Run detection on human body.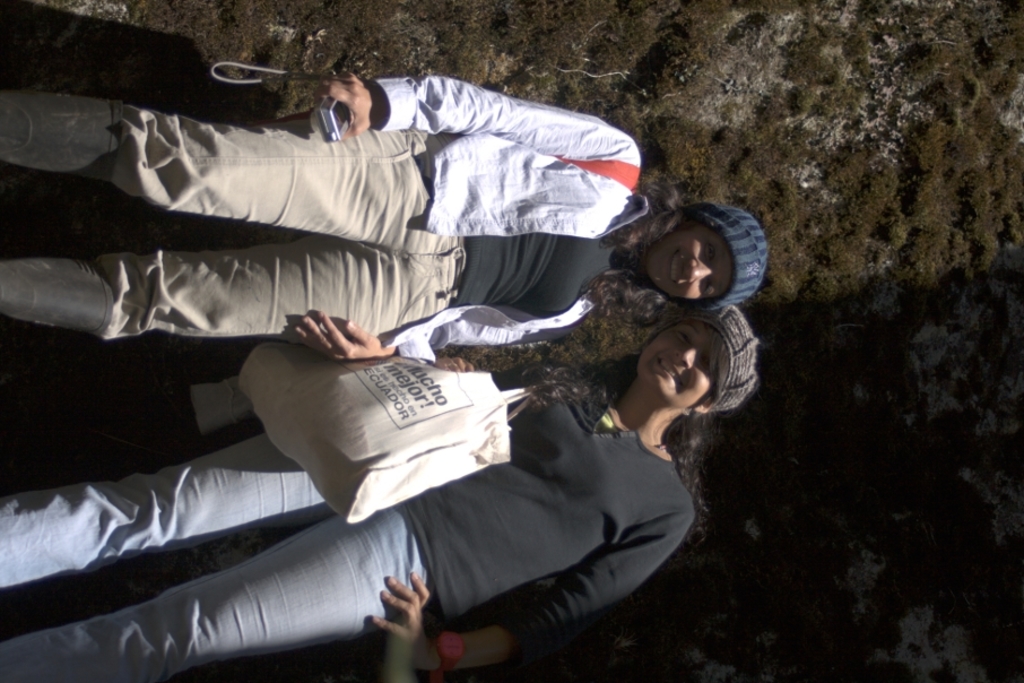
Result: (left=0, top=346, right=696, bottom=682).
